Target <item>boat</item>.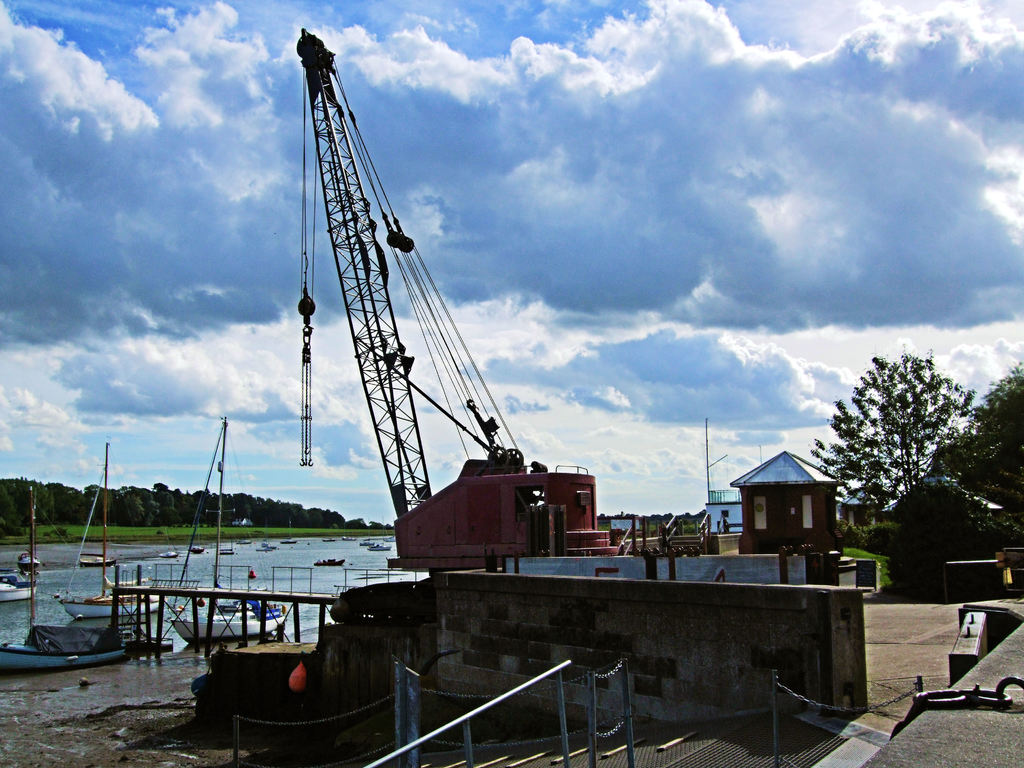
Target region: 282:538:300:547.
